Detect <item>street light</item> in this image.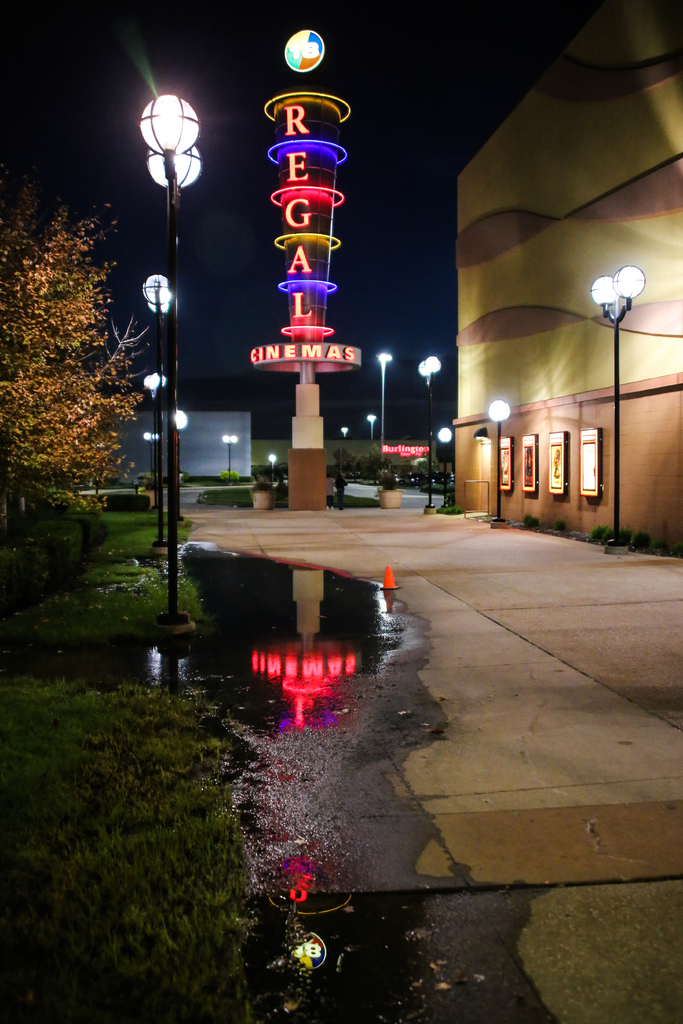
Detection: bbox(418, 358, 442, 511).
